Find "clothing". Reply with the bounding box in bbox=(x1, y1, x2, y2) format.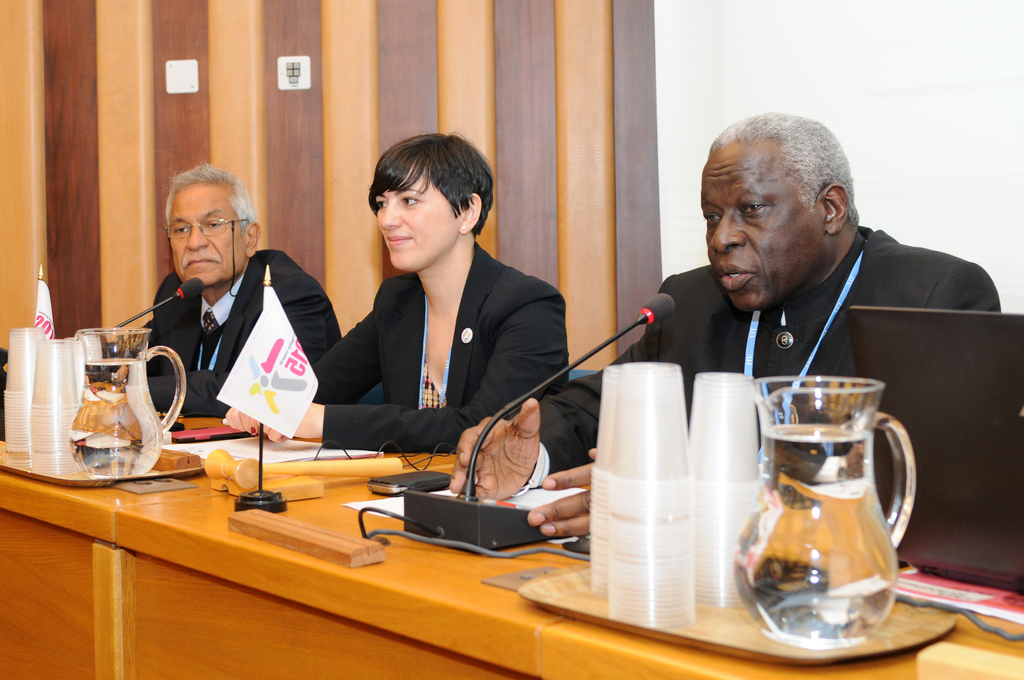
bbox=(337, 206, 540, 452).
